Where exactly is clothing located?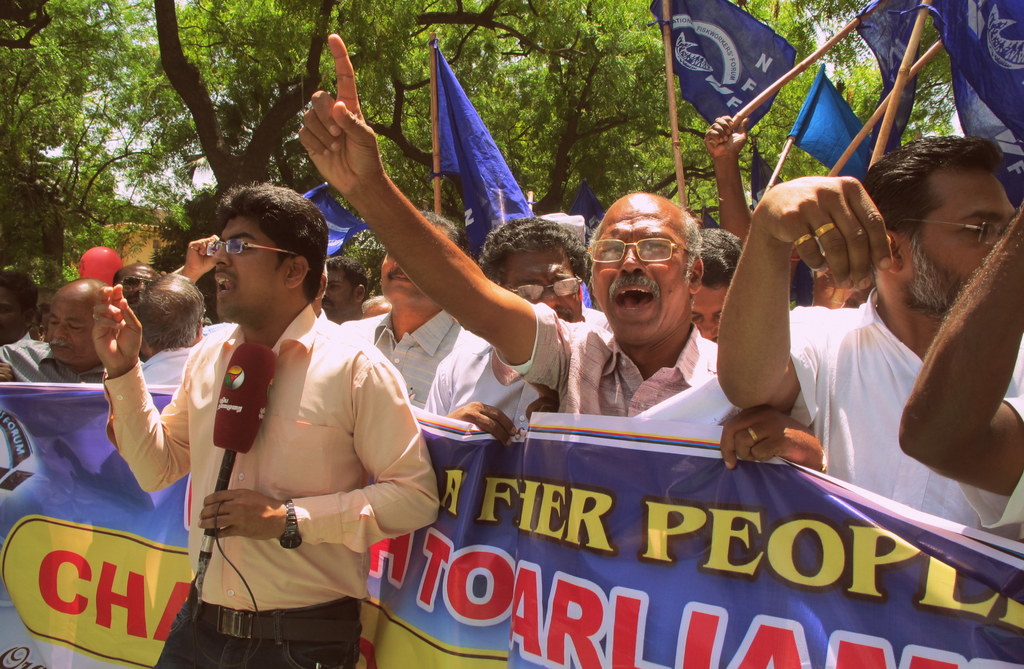
Its bounding box is (154, 304, 435, 657).
